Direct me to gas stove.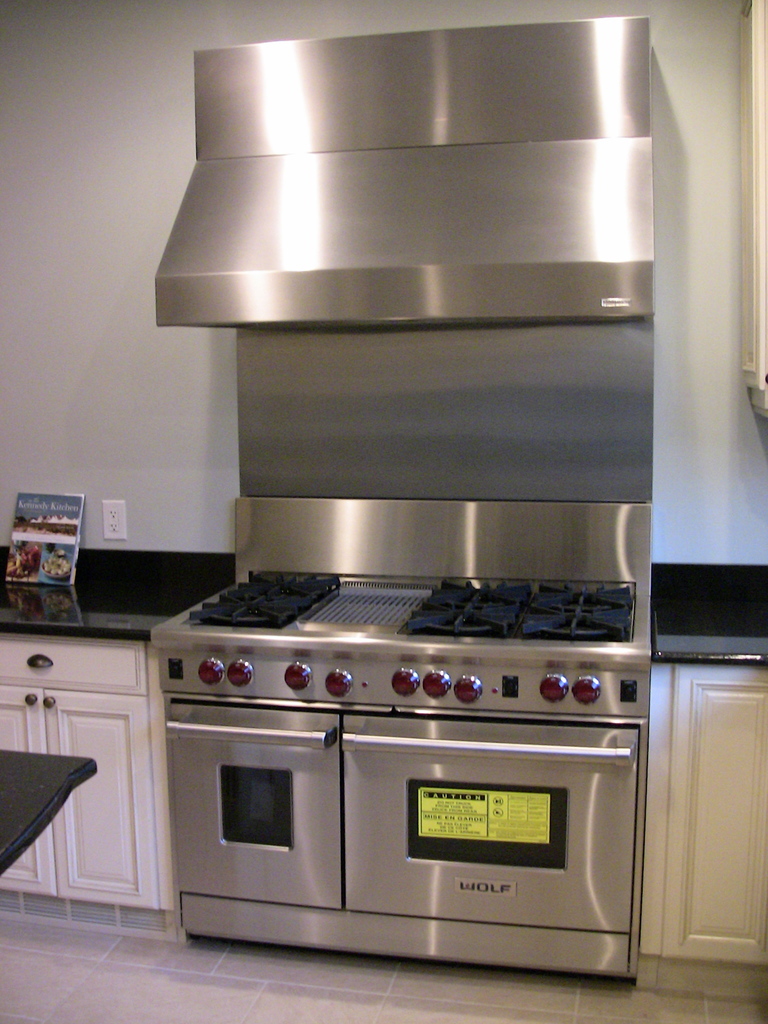
Direction: box(194, 557, 640, 657).
